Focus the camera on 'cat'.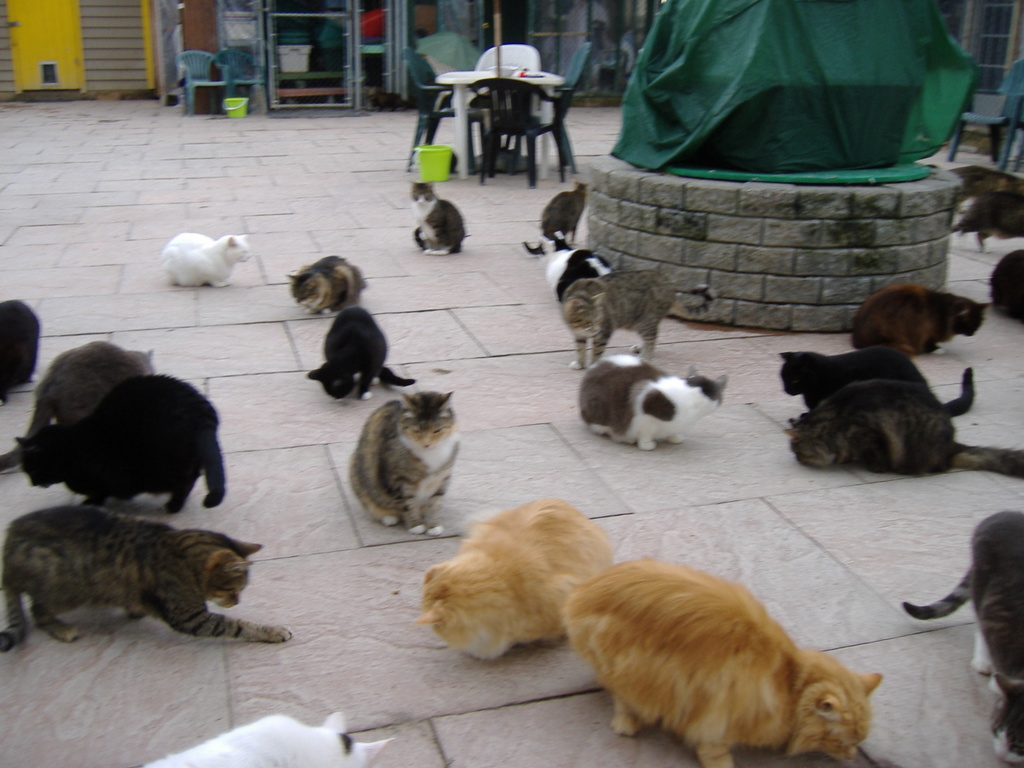
Focus region: left=849, top=284, right=988, bottom=359.
